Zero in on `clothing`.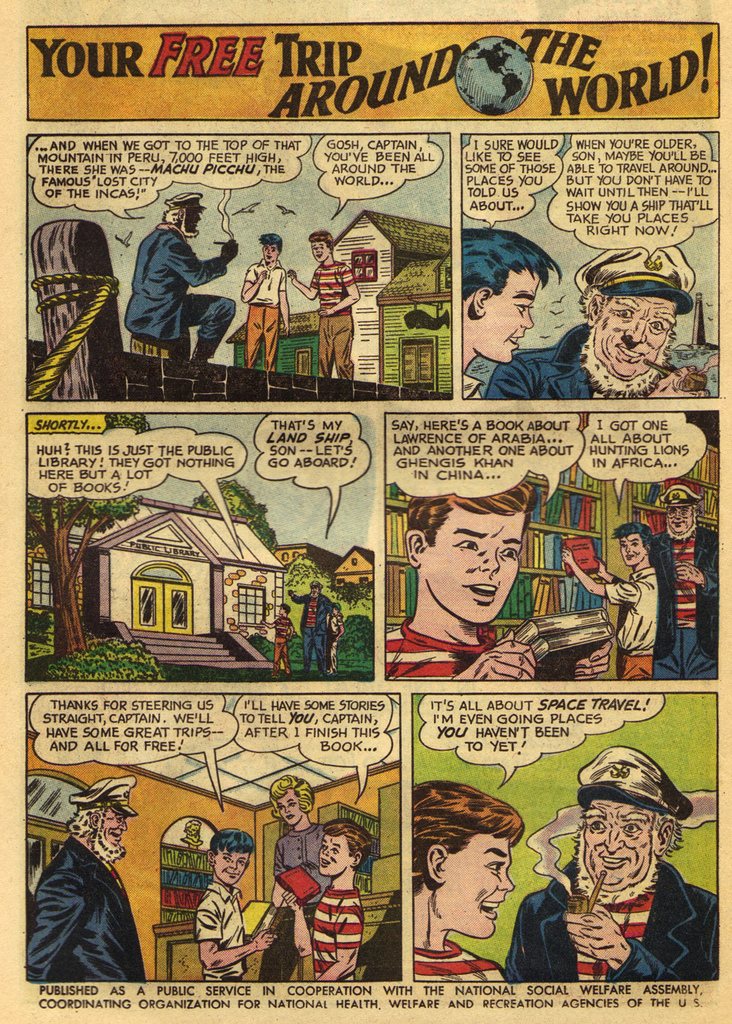
Zeroed in: 477:317:707:401.
